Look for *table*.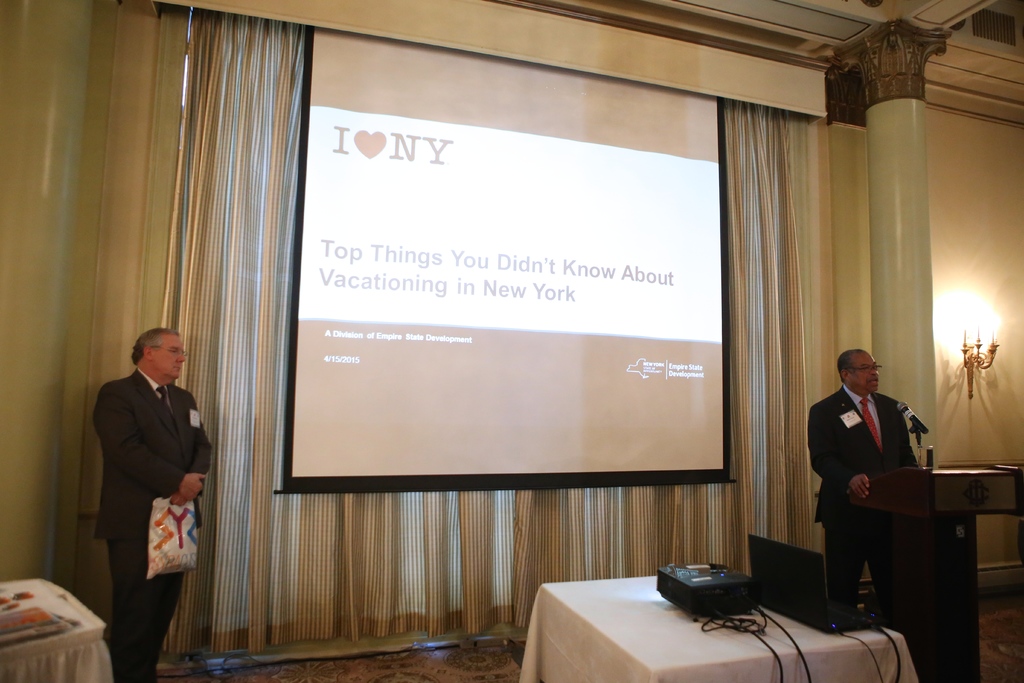
Found: rect(834, 462, 1020, 682).
